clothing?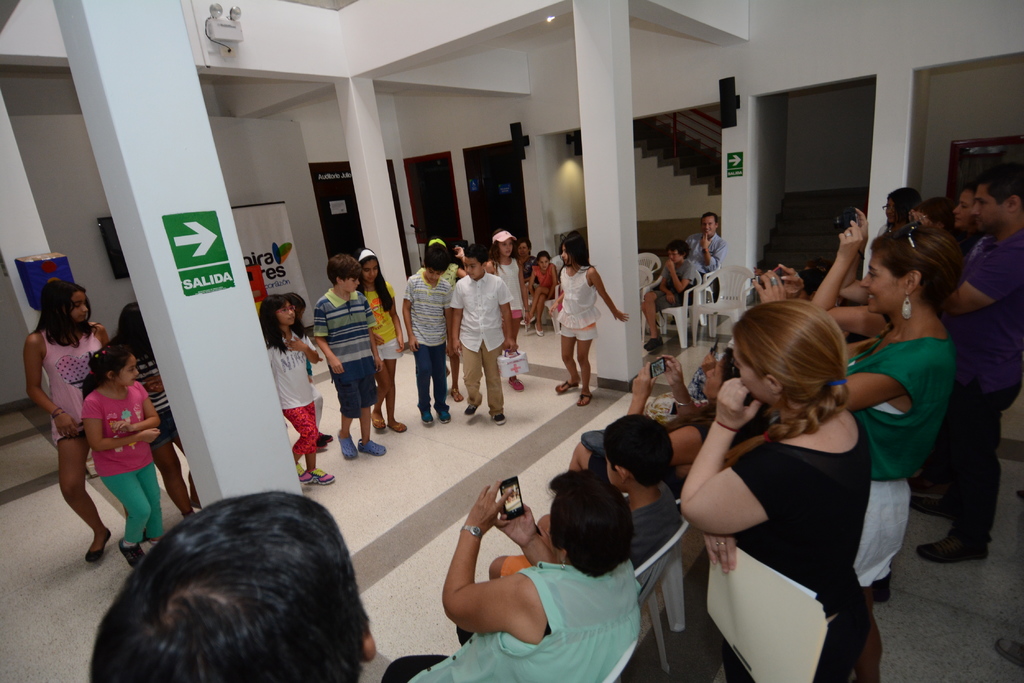
<region>847, 326, 954, 483</region>
